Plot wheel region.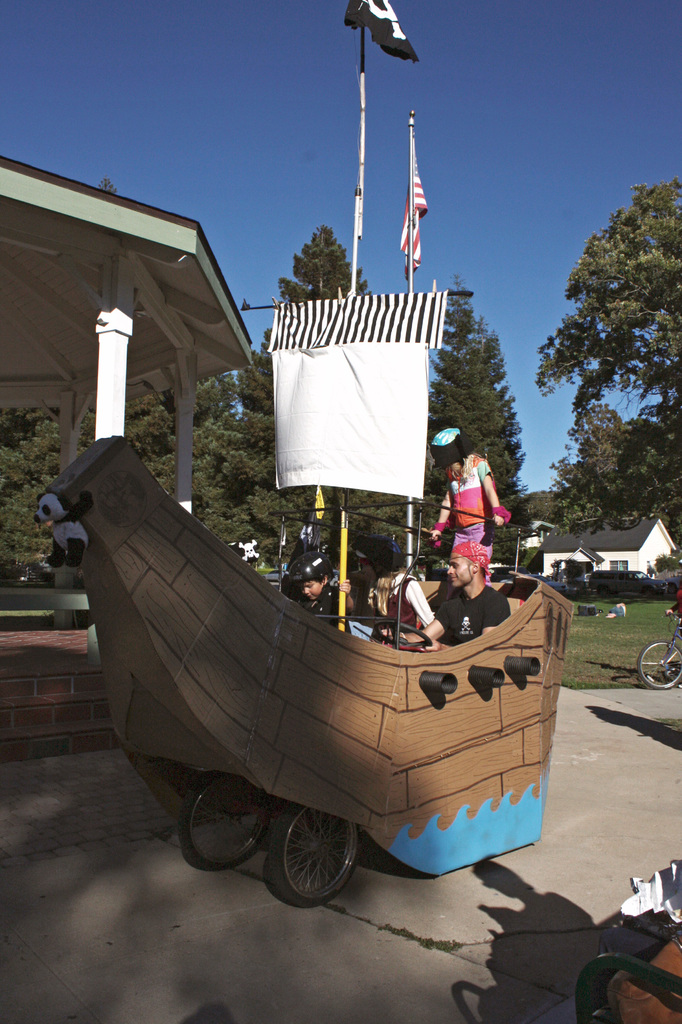
Plotted at 268 803 364 904.
